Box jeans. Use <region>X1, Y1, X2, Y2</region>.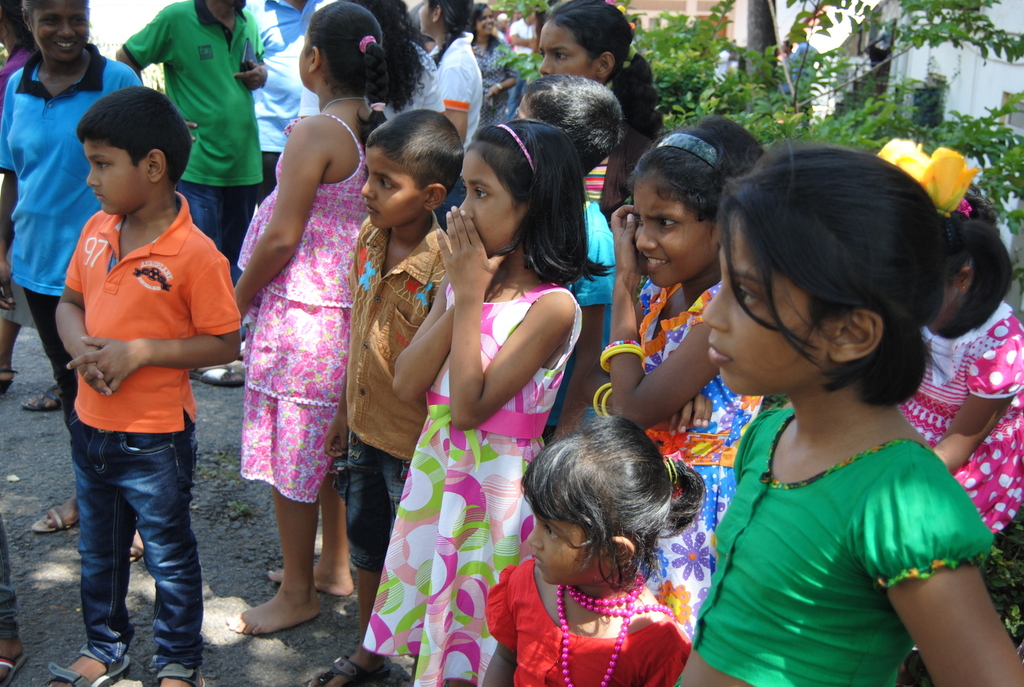
<region>61, 432, 204, 674</region>.
